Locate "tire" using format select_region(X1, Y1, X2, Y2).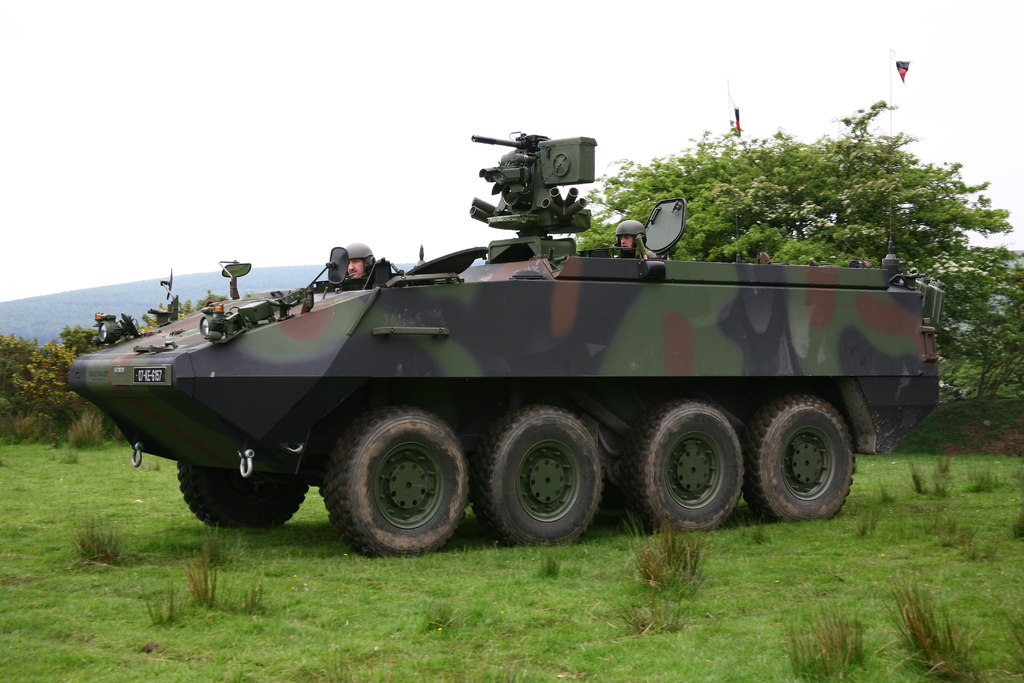
select_region(632, 399, 746, 533).
